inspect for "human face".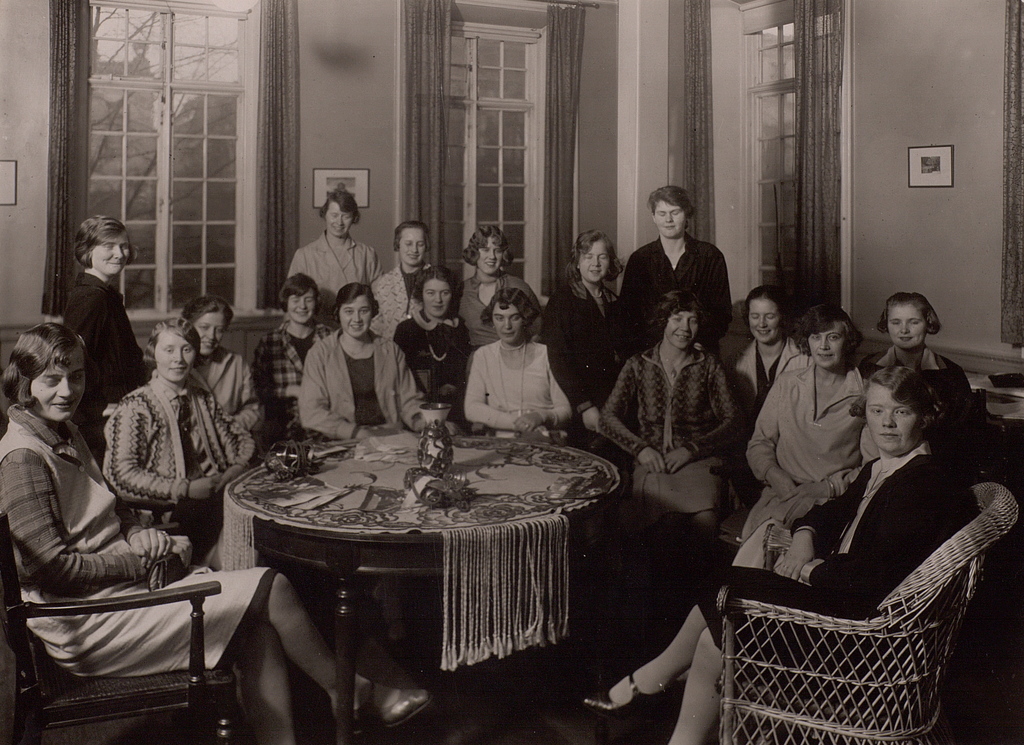
Inspection: pyautogui.locateOnScreen(656, 199, 685, 241).
